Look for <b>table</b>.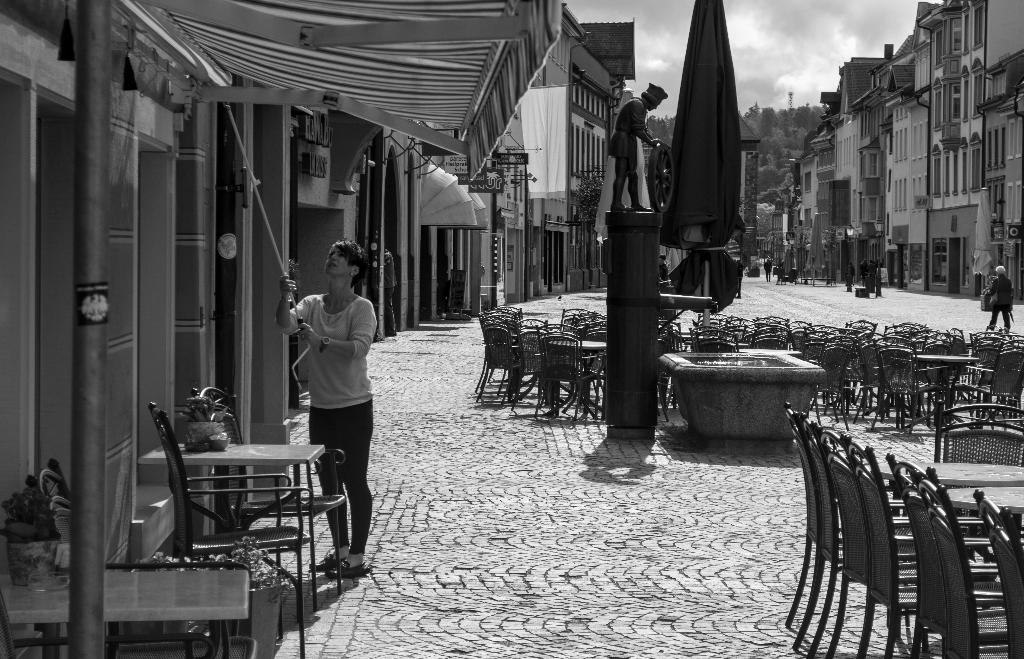
Found: <region>876, 461, 1023, 487</region>.
